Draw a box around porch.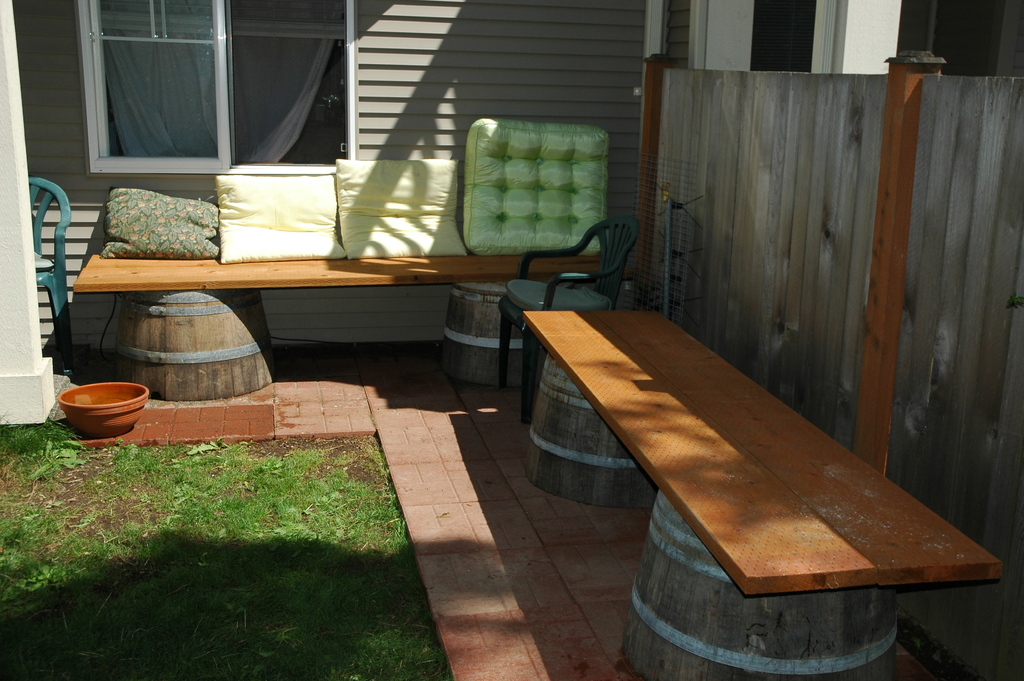
[657,0,1023,679].
